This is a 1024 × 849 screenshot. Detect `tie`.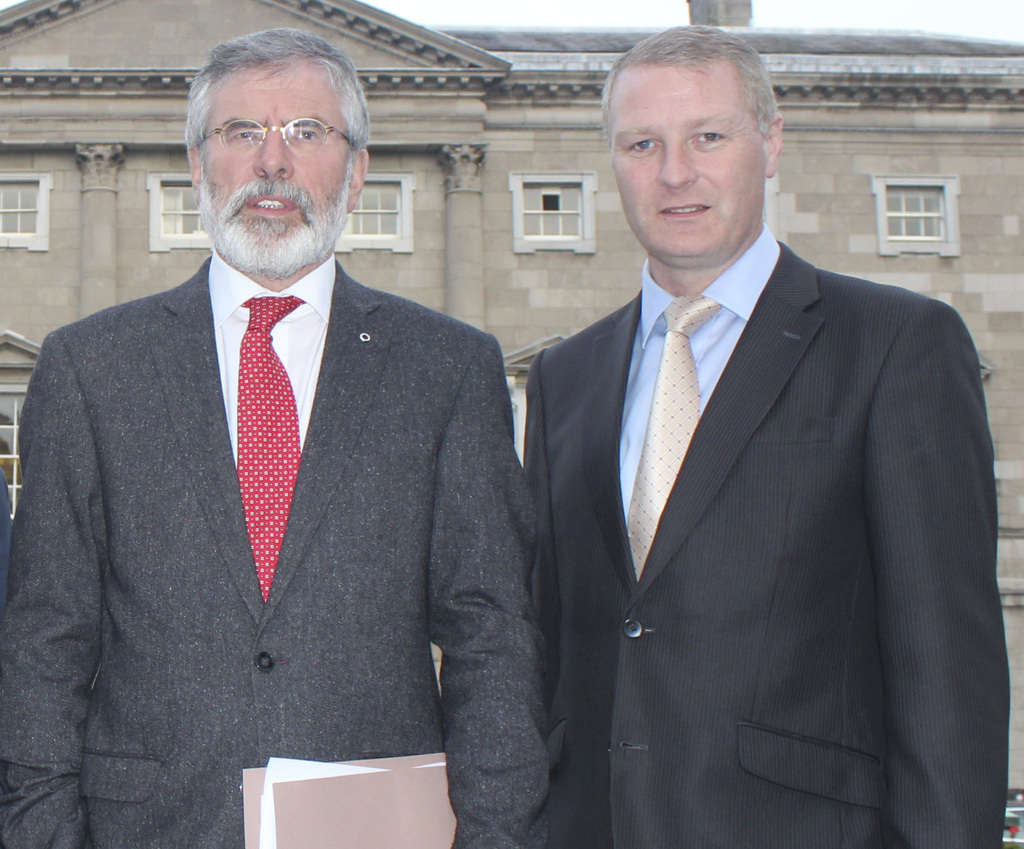
235 293 307 604.
